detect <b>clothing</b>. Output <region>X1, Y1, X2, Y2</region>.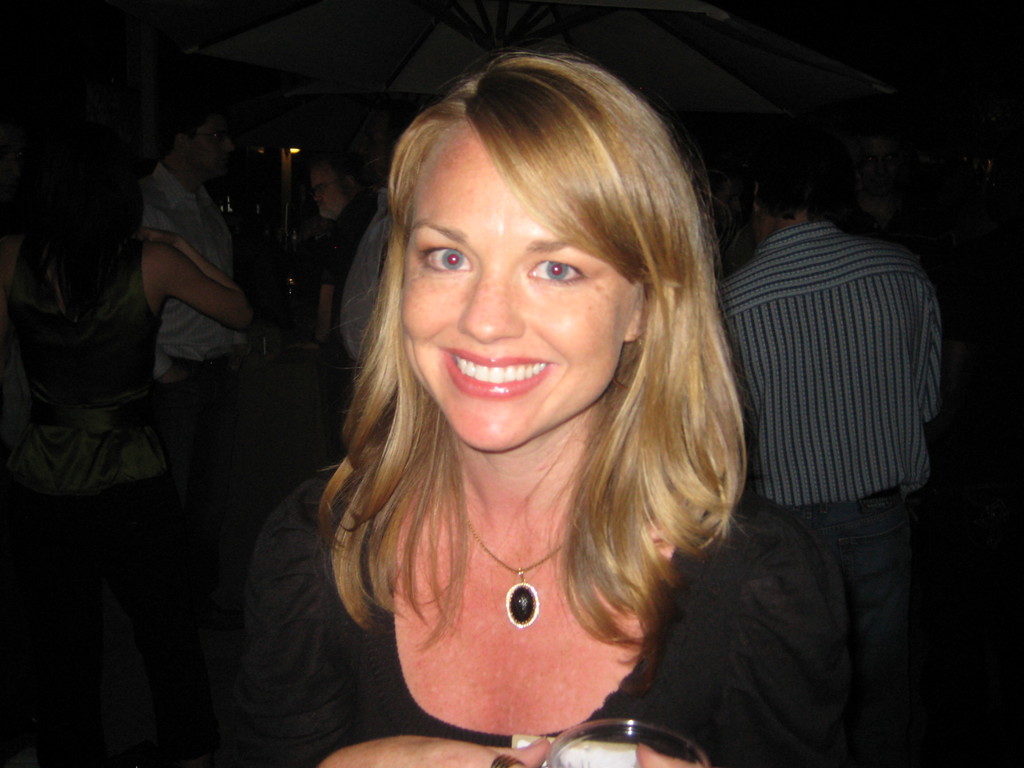
<region>323, 191, 377, 349</region>.
